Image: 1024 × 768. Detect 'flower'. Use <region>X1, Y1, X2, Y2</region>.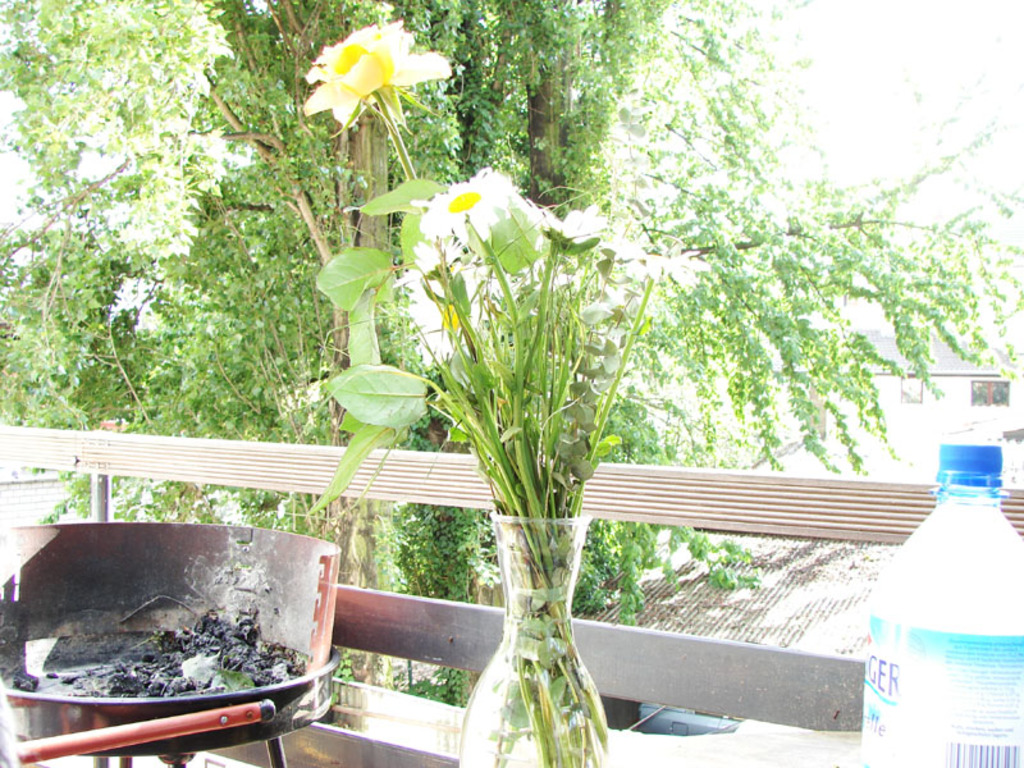
<region>508, 196, 602, 247</region>.
